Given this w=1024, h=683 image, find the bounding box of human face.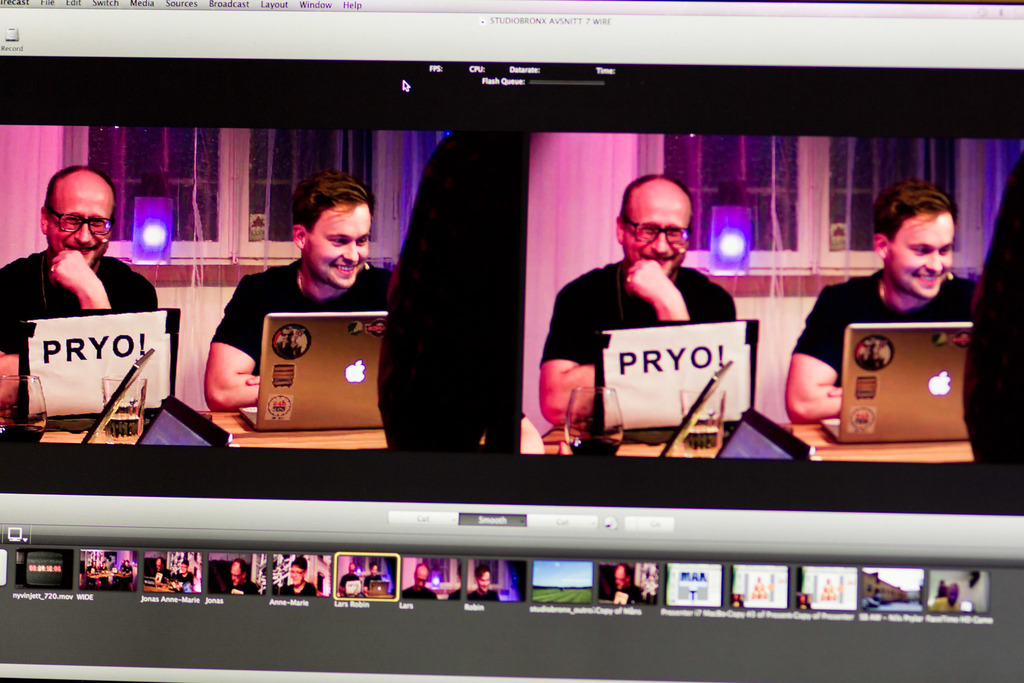
{"x1": 415, "y1": 574, "x2": 431, "y2": 578}.
